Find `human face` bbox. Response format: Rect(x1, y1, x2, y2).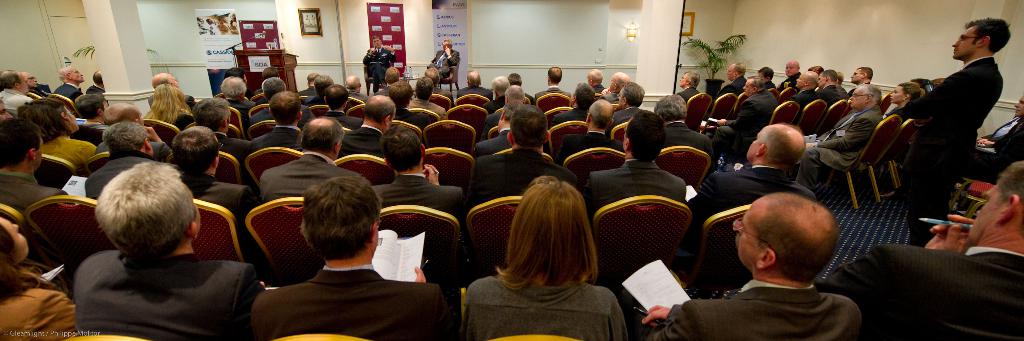
Rect(735, 216, 761, 273).
